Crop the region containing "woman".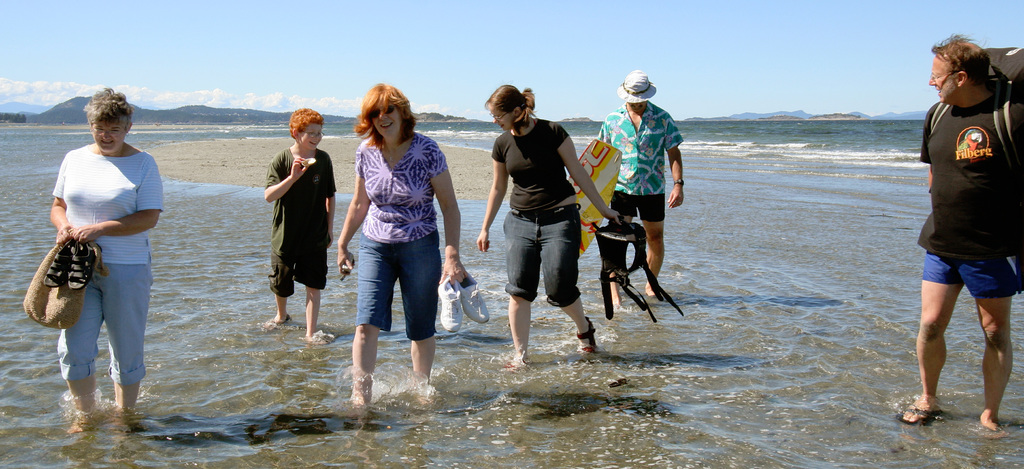
Crop region: bbox(336, 85, 457, 409).
